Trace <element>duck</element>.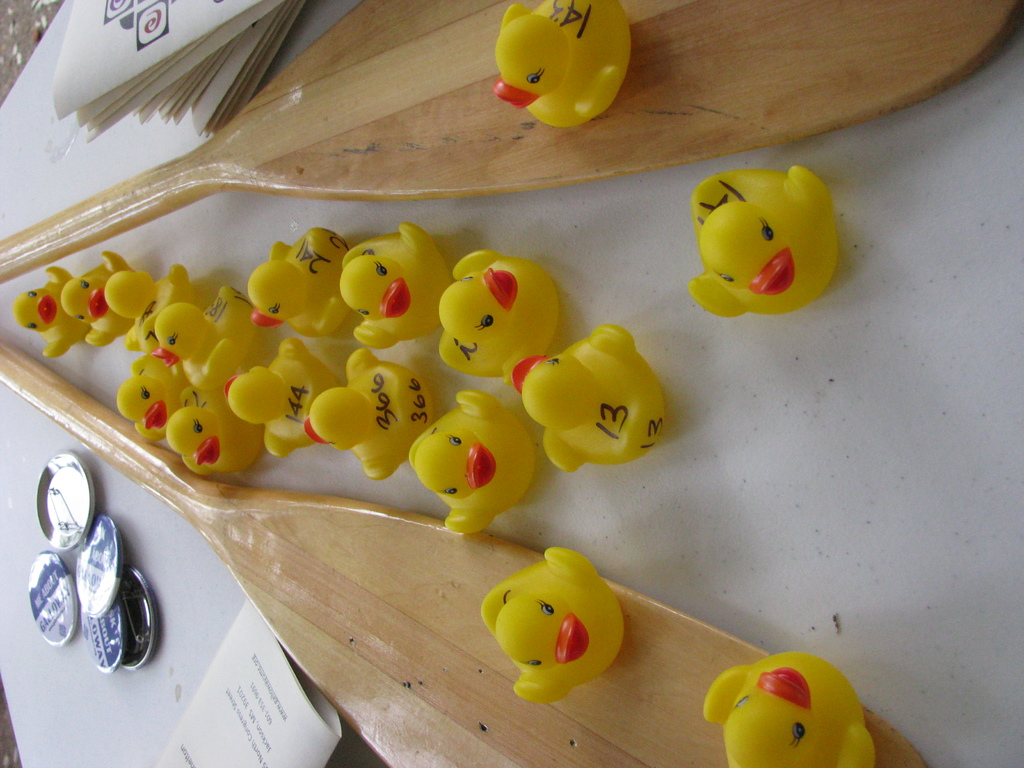
Traced to <box>227,331,338,458</box>.
